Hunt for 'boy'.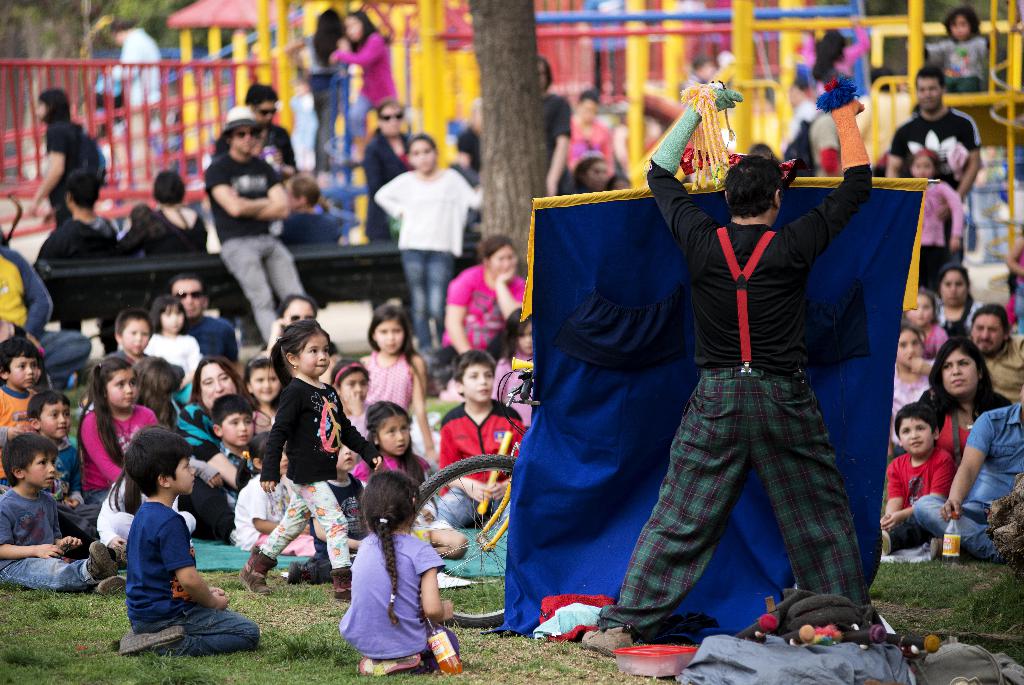
Hunted down at region(878, 399, 955, 558).
